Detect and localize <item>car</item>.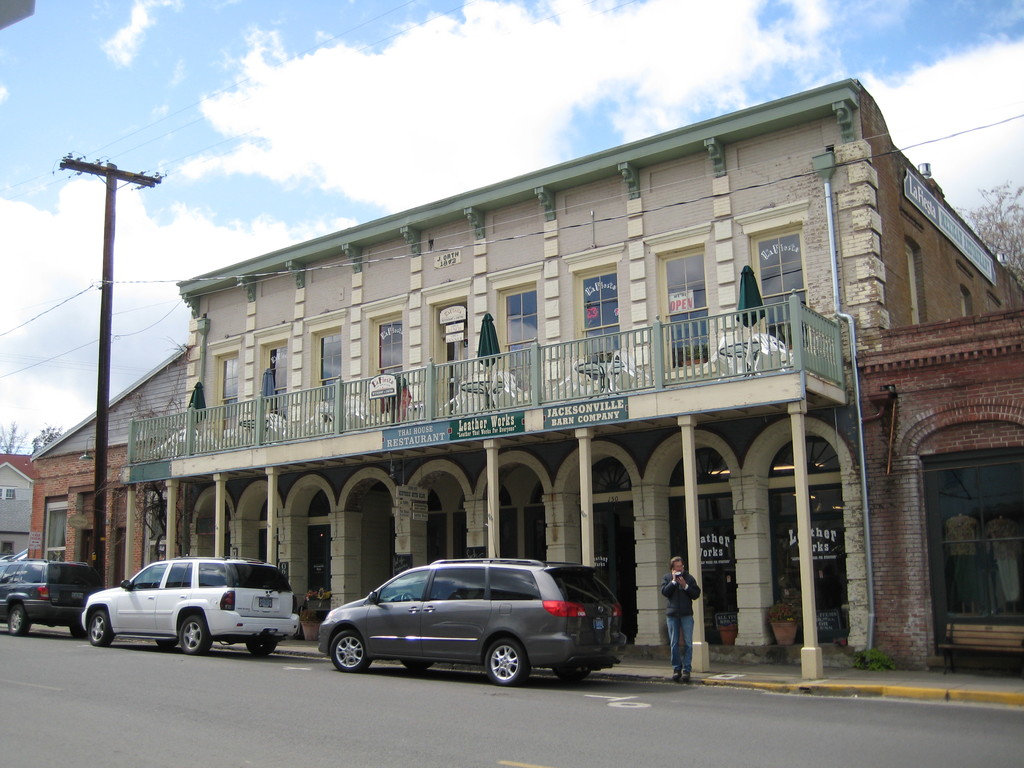
Localized at x1=80, y1=557, x2=300, y2=661.
